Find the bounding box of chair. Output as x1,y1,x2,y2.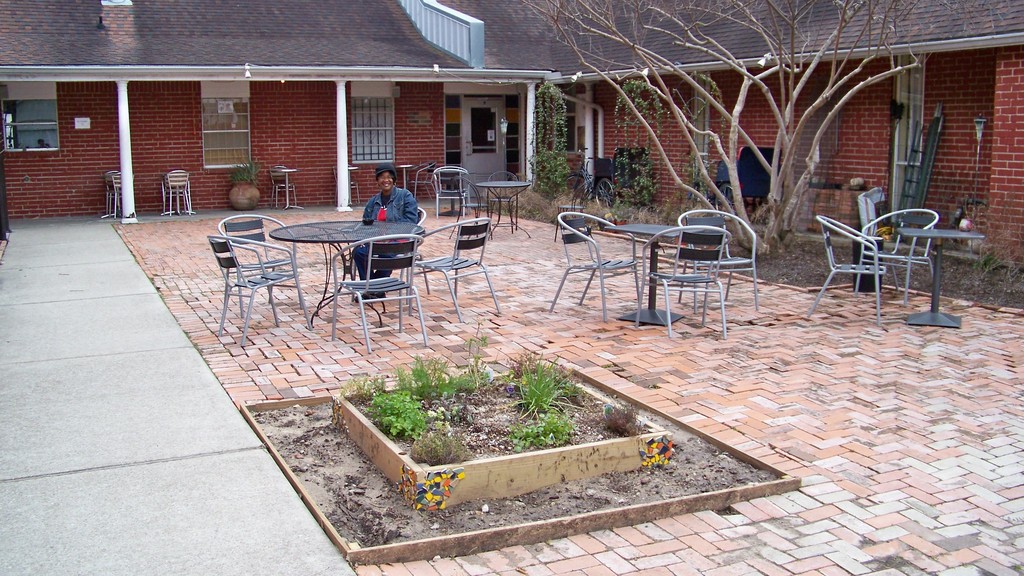
856,205,944,307.
